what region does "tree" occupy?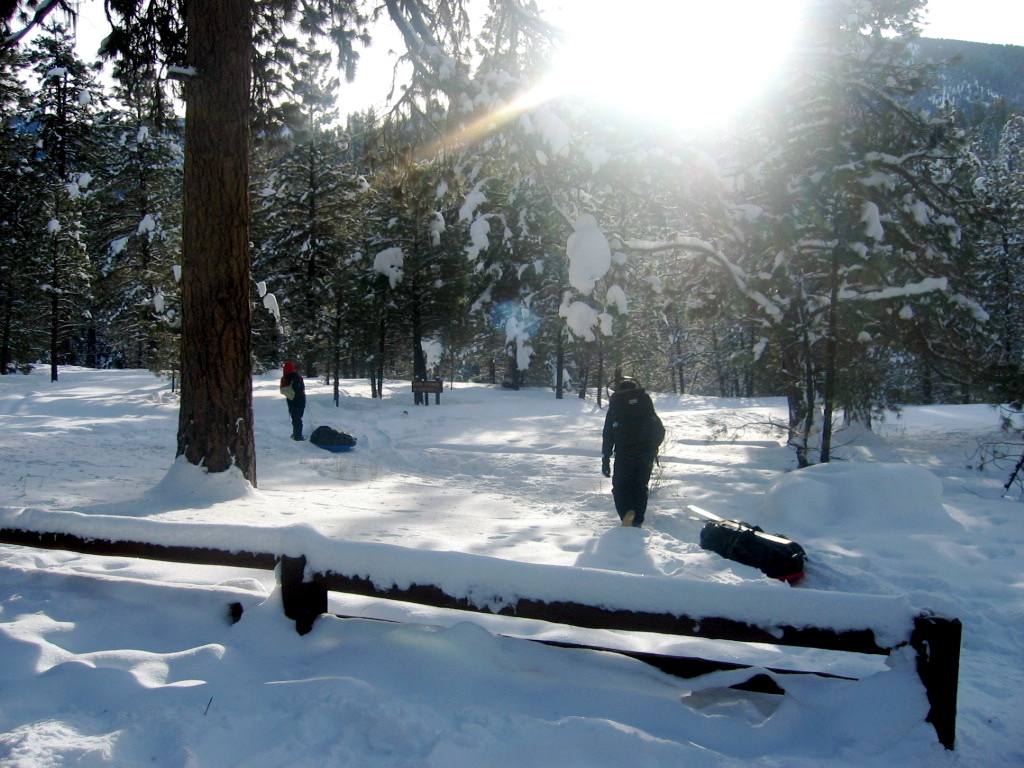
[654,0,994,456].
